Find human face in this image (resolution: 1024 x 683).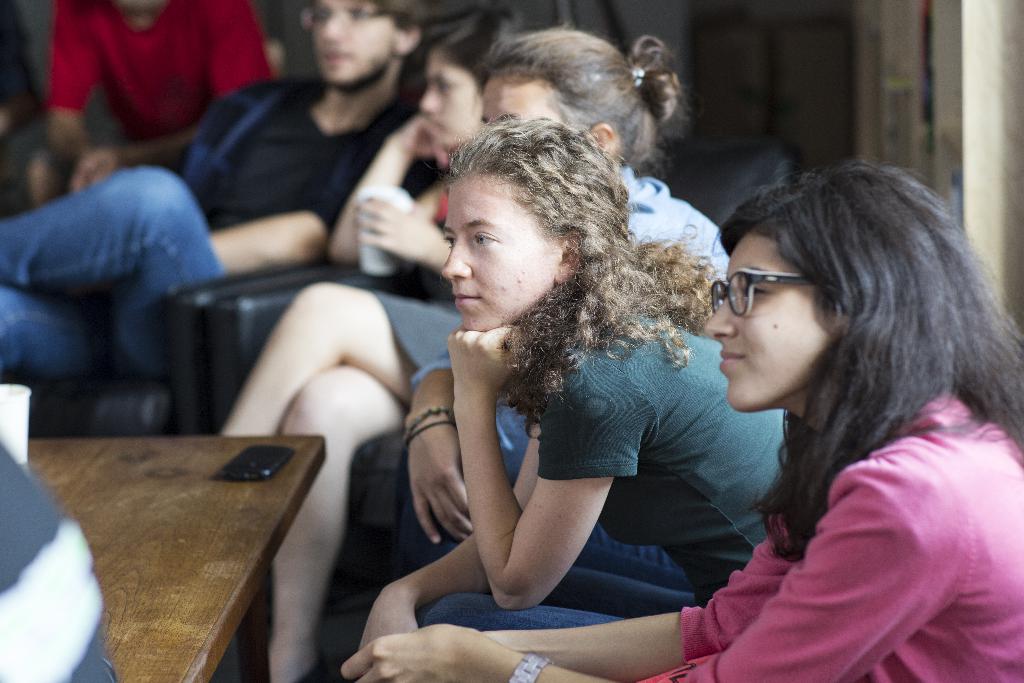
<bbox>422, 45, 483, 145</bbox>.
